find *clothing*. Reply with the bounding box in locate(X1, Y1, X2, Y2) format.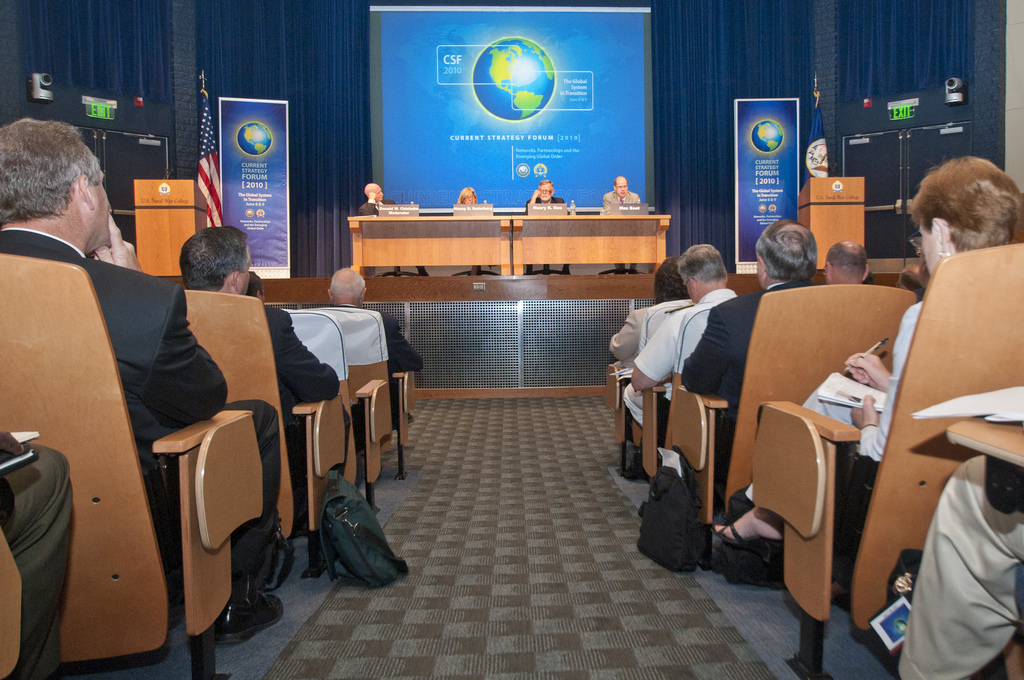
locate(684, 282, 808, 433).
